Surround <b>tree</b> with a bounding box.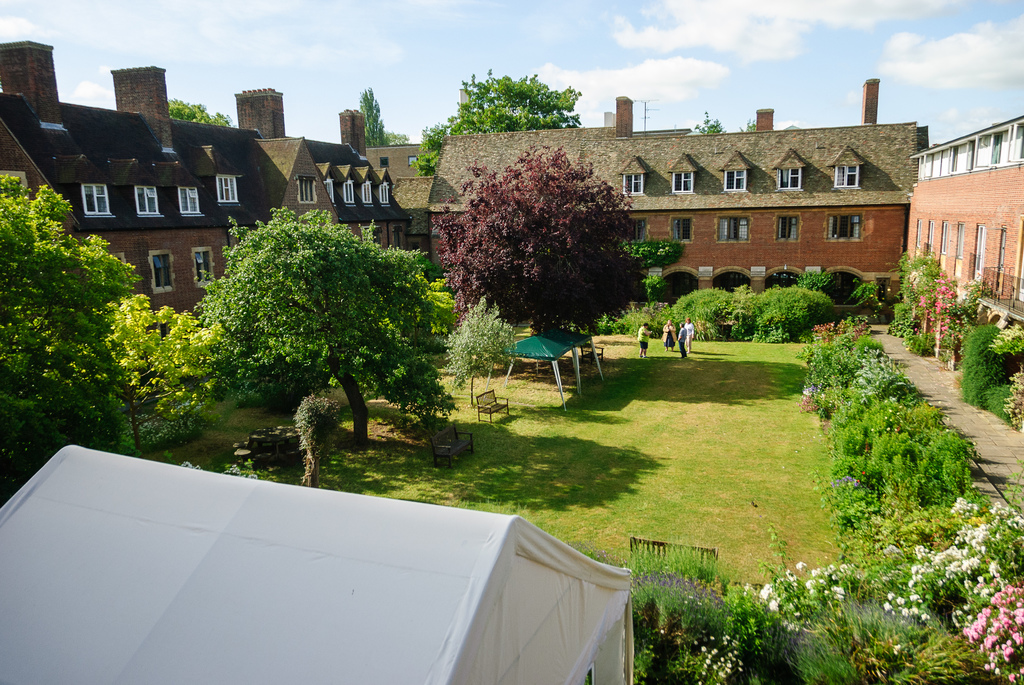
x1=410, y1=69, x2=583, y2=178.
